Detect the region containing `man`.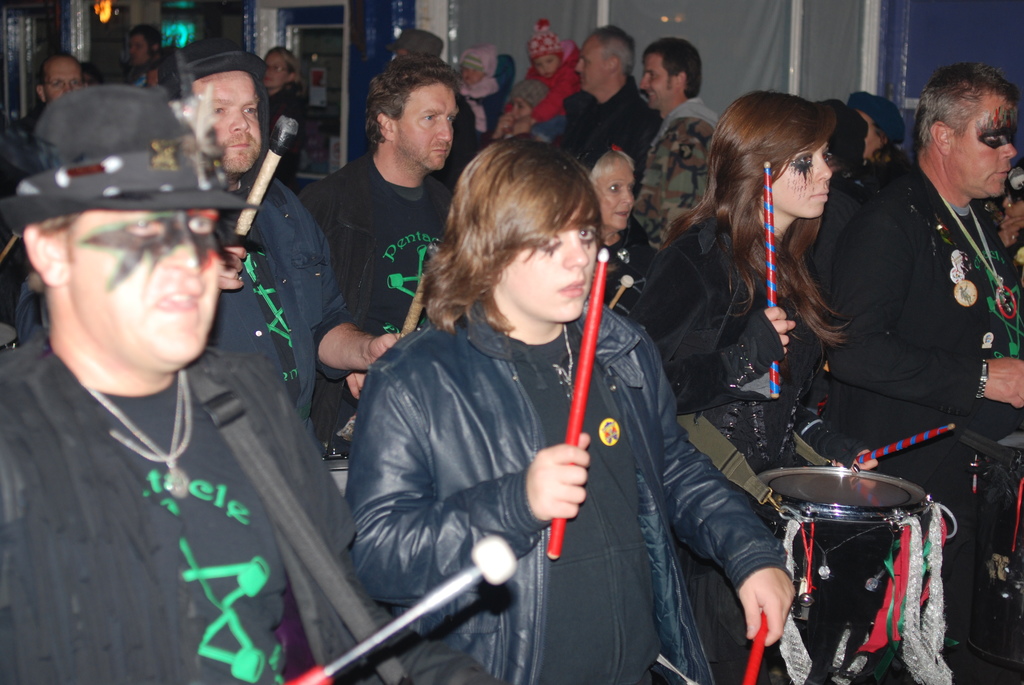
[left=344, top=127, right=800, bottom=684].
